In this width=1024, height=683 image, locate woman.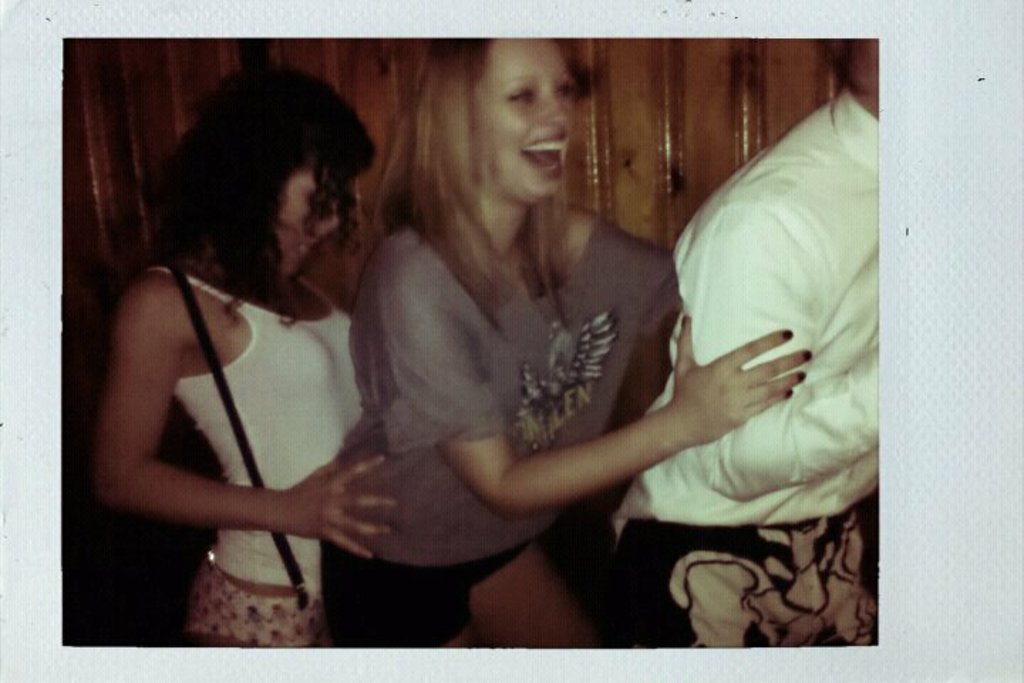
Bounding box: detection(617, 38, 880, 647).
